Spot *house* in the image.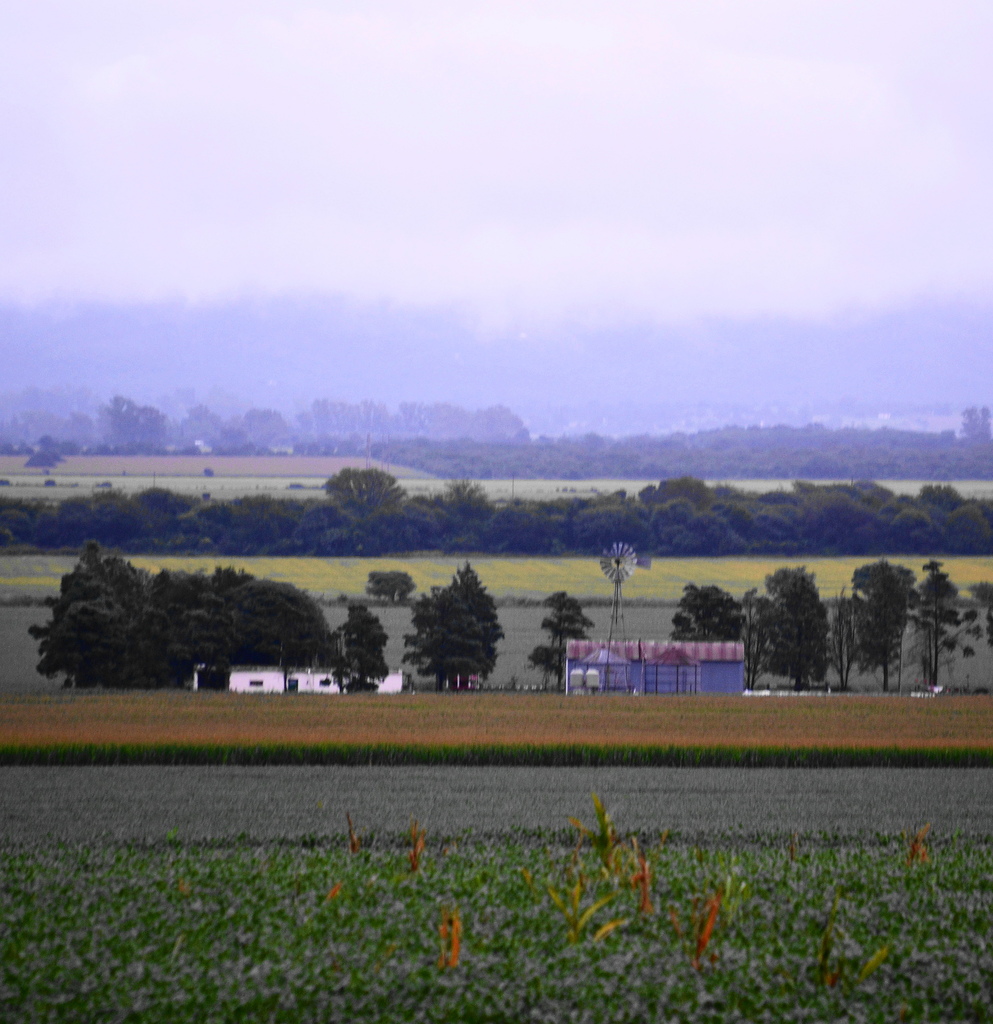
*house* found at {"left": 237, "top": 659, "right": 281, "bottom": 694}.
